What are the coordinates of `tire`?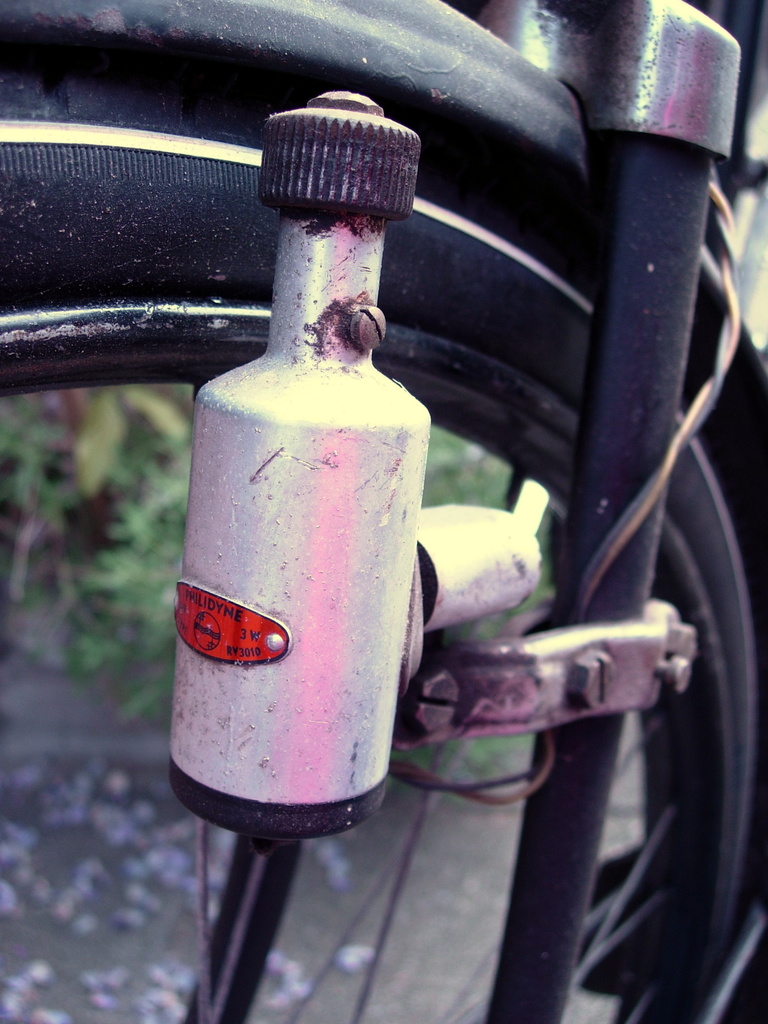
[0, 48, 767, 1023].
